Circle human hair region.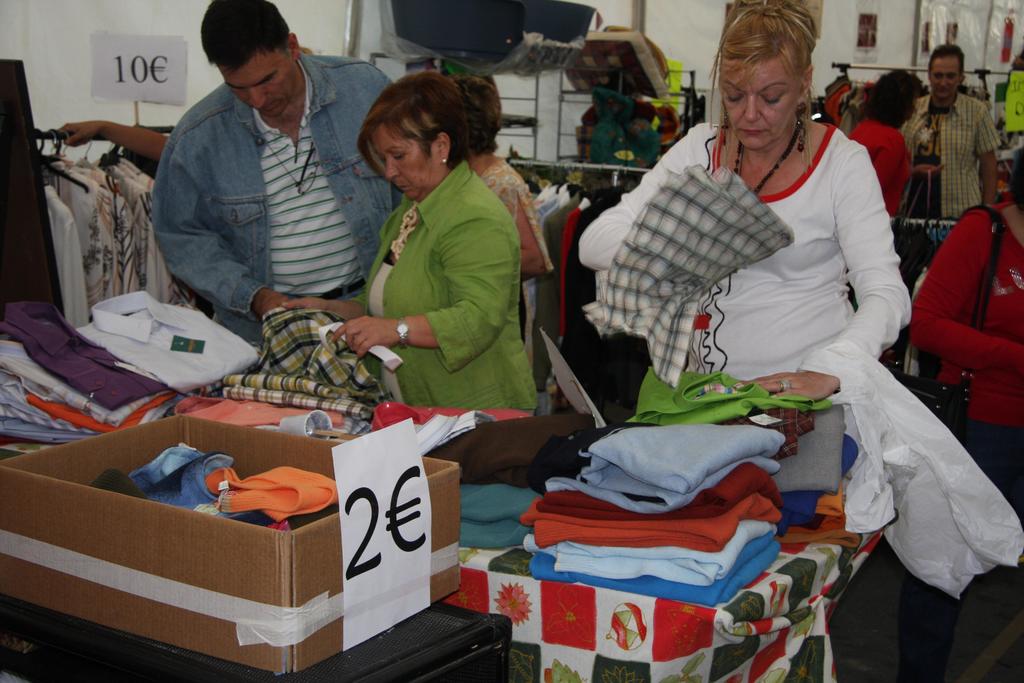
Region: box=[1006, 145, 1023, 220].
